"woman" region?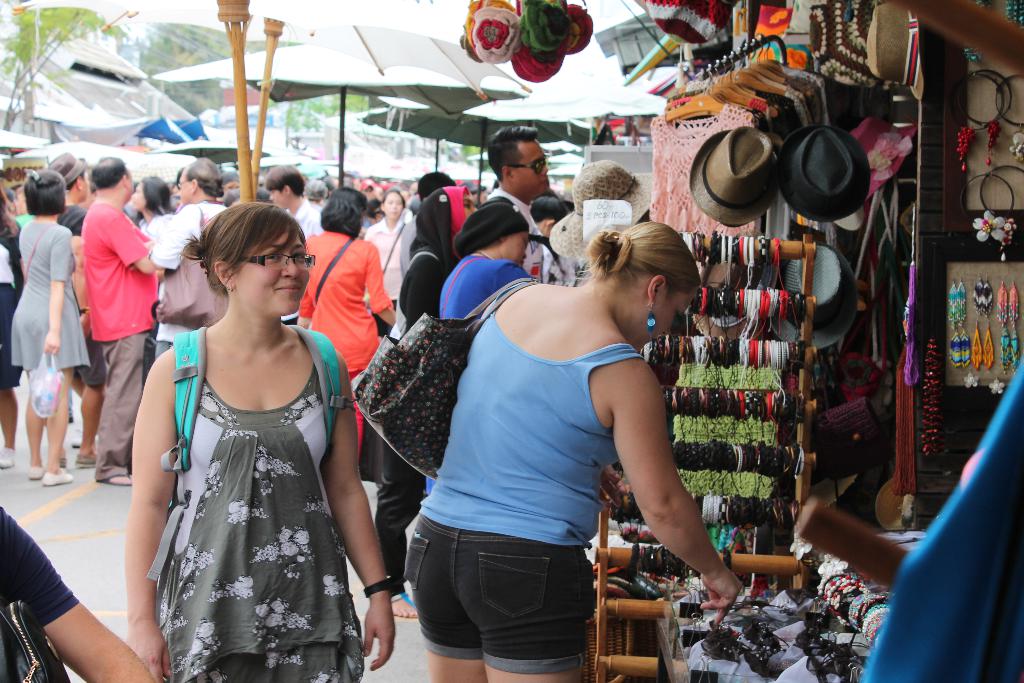
125:173:169:237
